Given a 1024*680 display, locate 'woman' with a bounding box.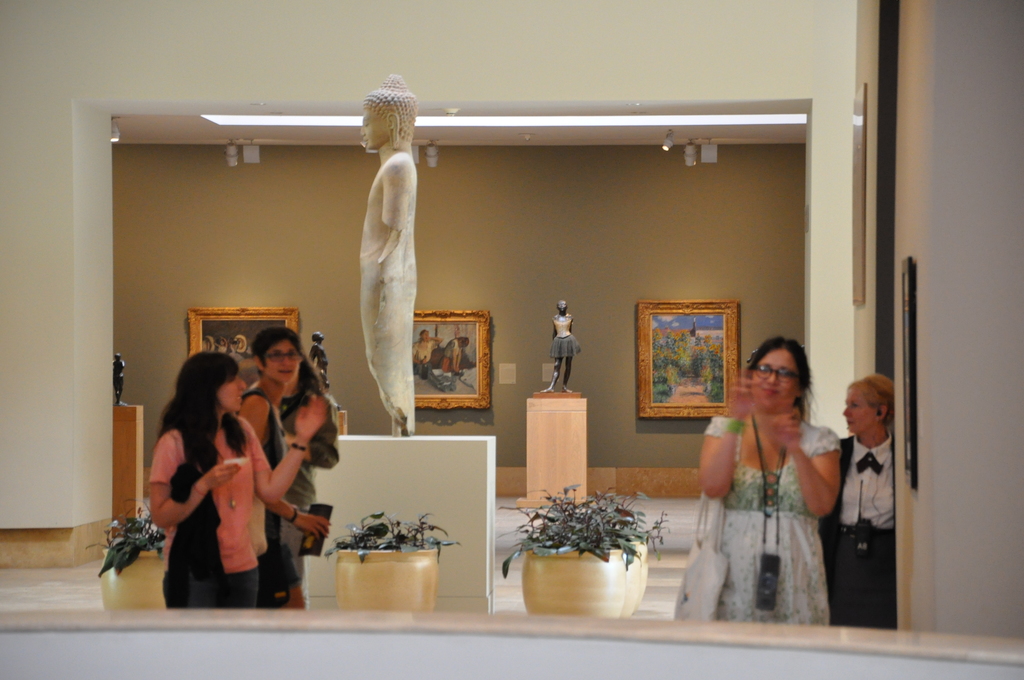
Located: x1=150, y1=350, x2=327, y2=610.
